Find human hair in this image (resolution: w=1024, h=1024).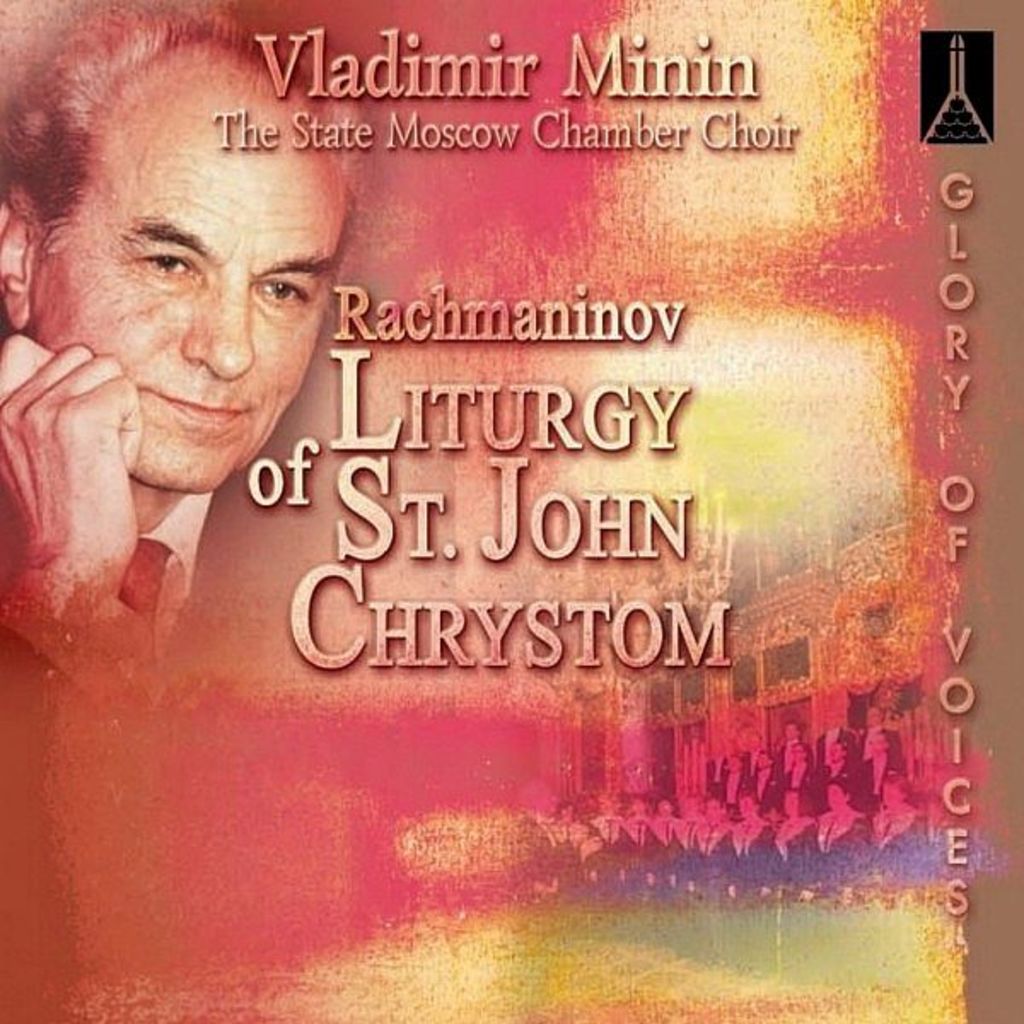
box(0, 0, 377, 268).
